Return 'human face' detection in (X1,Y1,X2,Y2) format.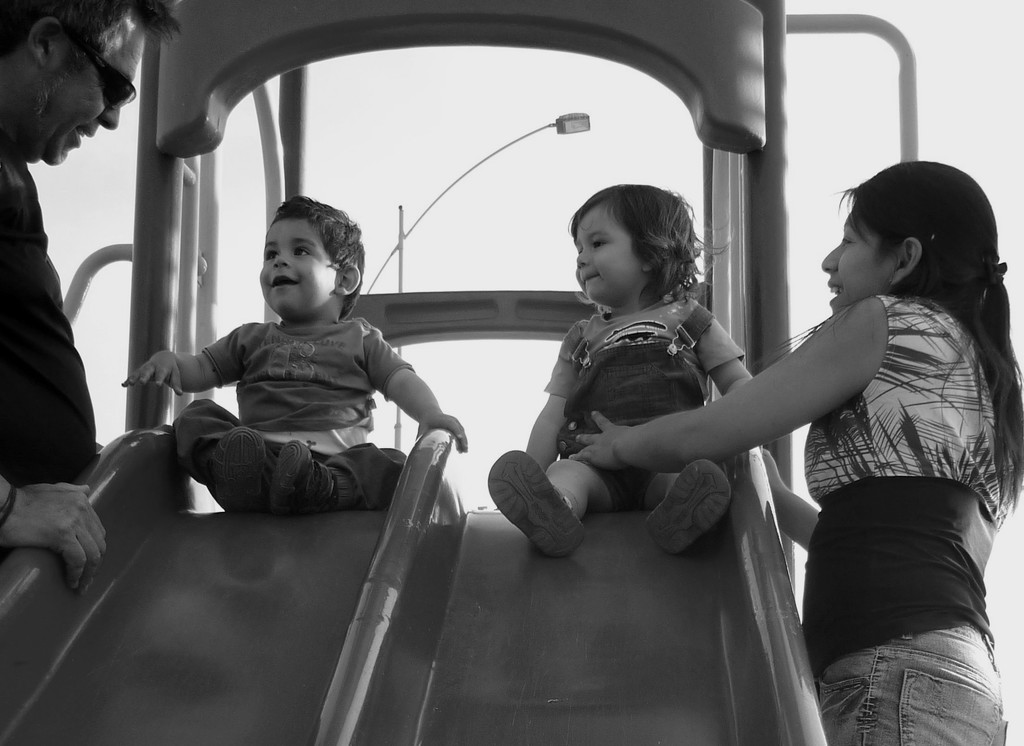
(822,200,890,310).
